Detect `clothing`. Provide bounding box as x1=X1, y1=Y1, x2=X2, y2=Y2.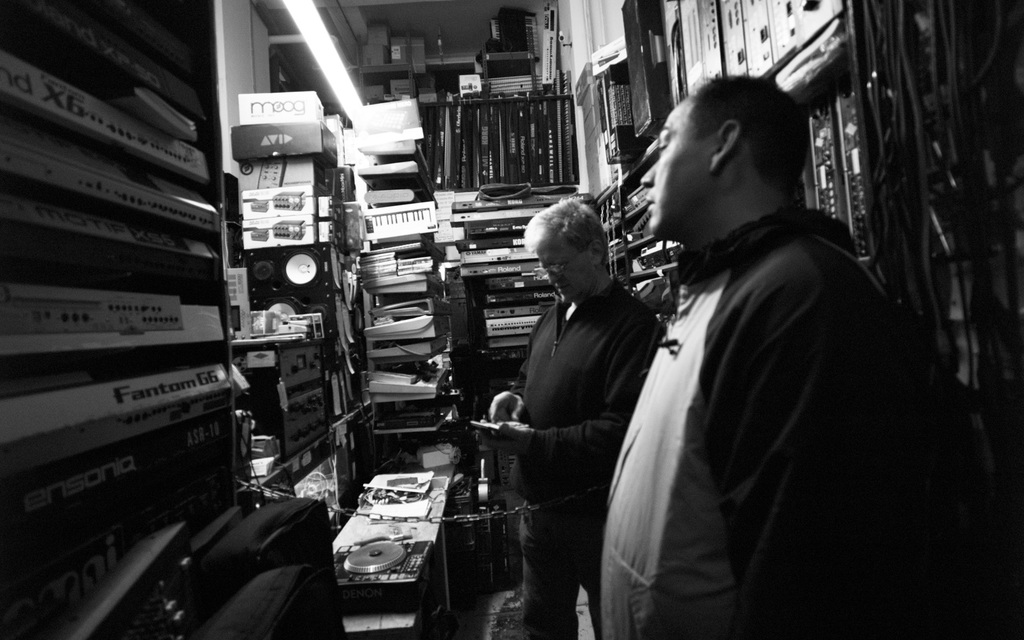
x1=597, y1=129, x2=935, y2=639.
